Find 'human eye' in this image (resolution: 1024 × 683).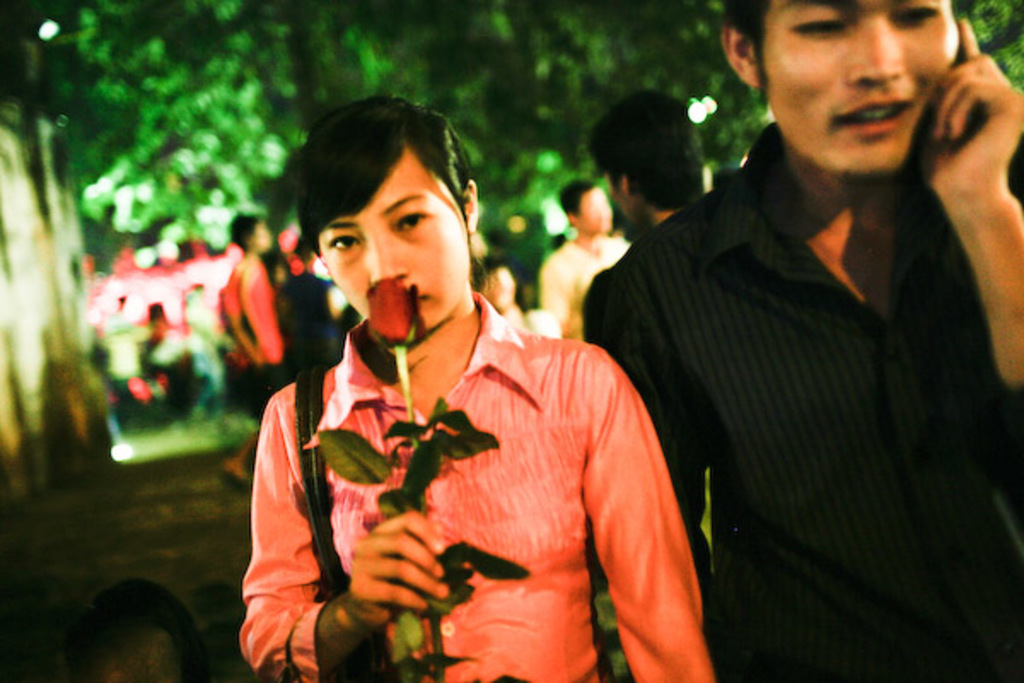
{"left": 891, "top": 0, "right": 942, "bottom": 27}.
